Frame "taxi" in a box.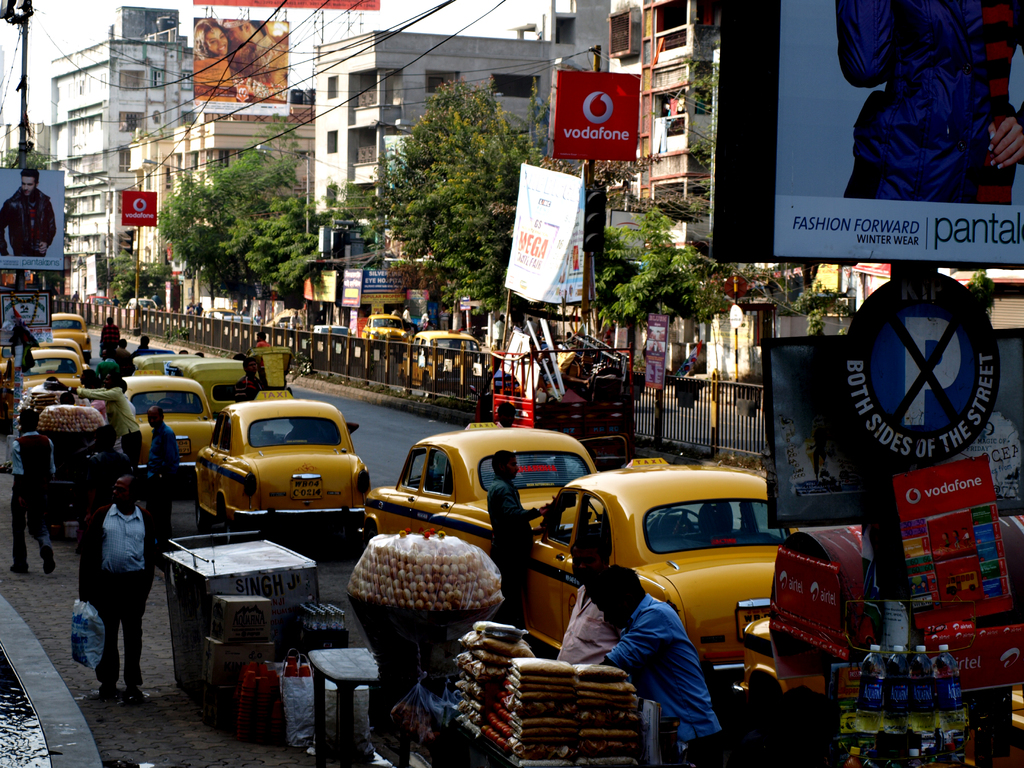
l=361, t=312, r=412, b=355.
